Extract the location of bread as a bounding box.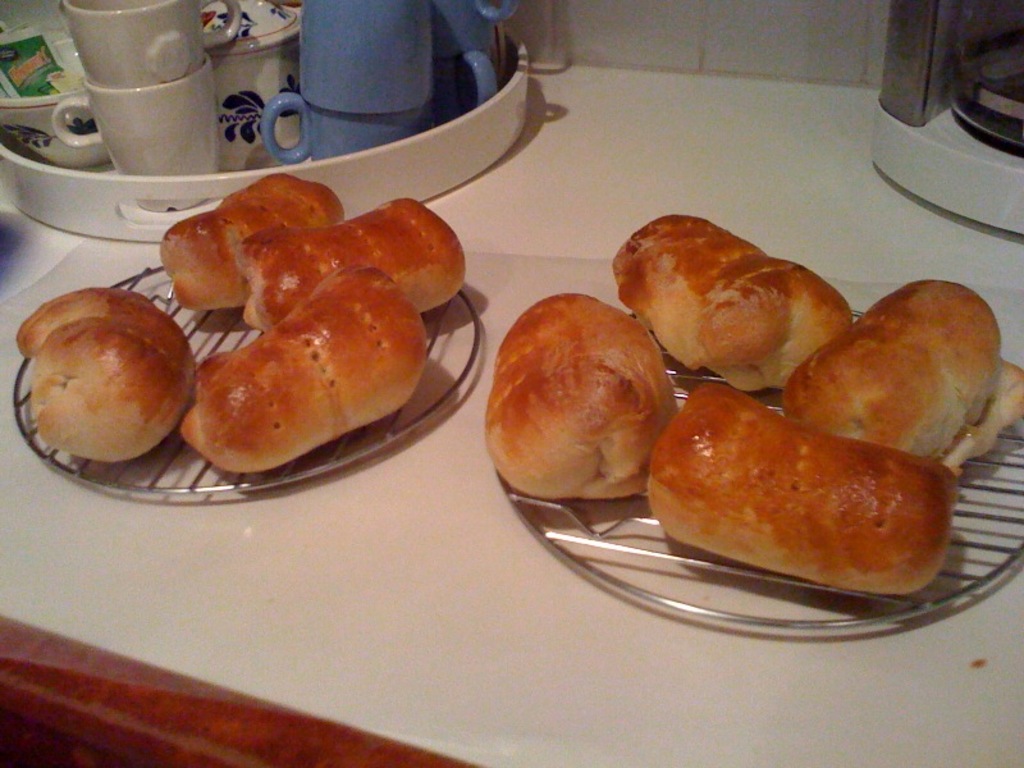
BBox(609, 215, 855, 389).
